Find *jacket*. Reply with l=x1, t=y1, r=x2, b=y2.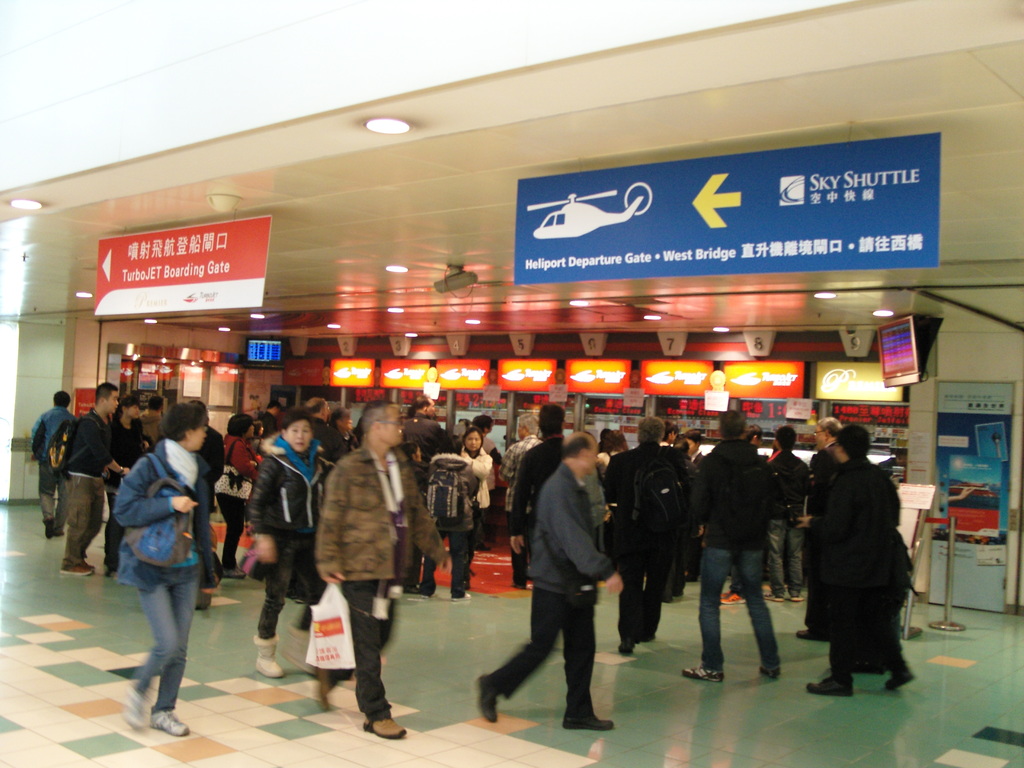
l=313, t=442, r=460, b=589.
